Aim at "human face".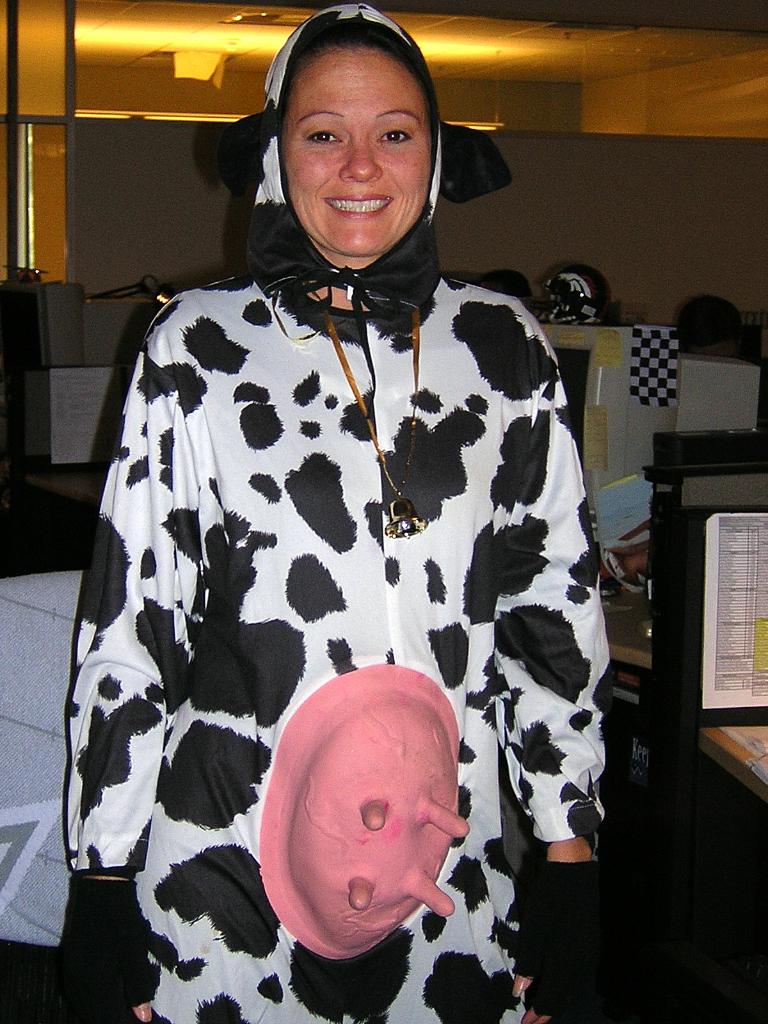
Aimed at bbox=(282, 44, 431, 256).
